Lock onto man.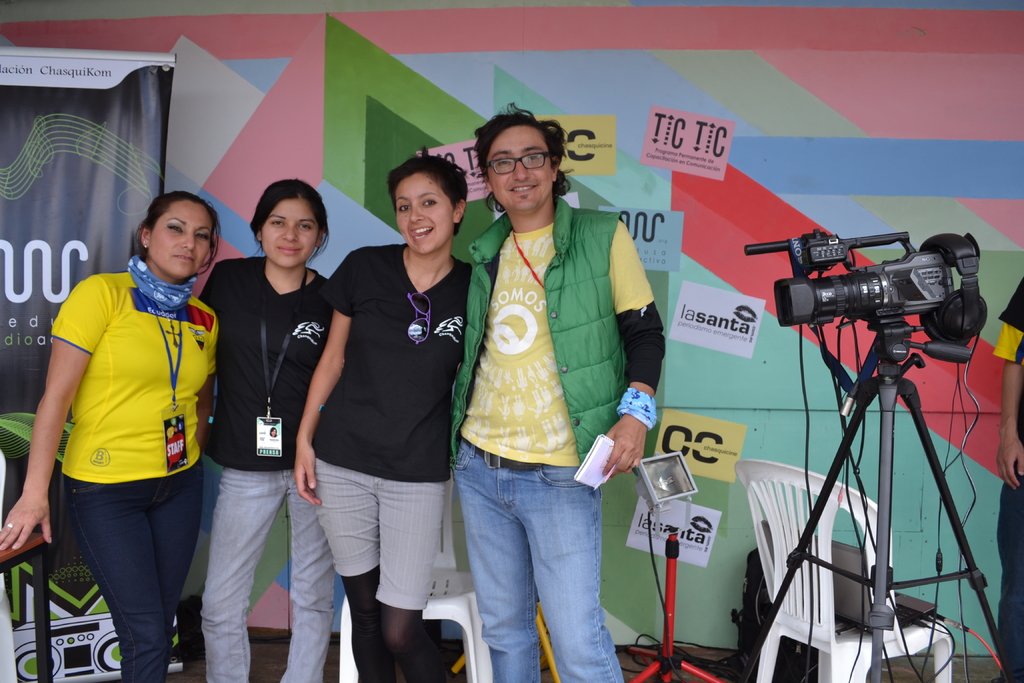
Locked: {"left": 430, "top": 99, "right": 657, "bottom": 675}.
